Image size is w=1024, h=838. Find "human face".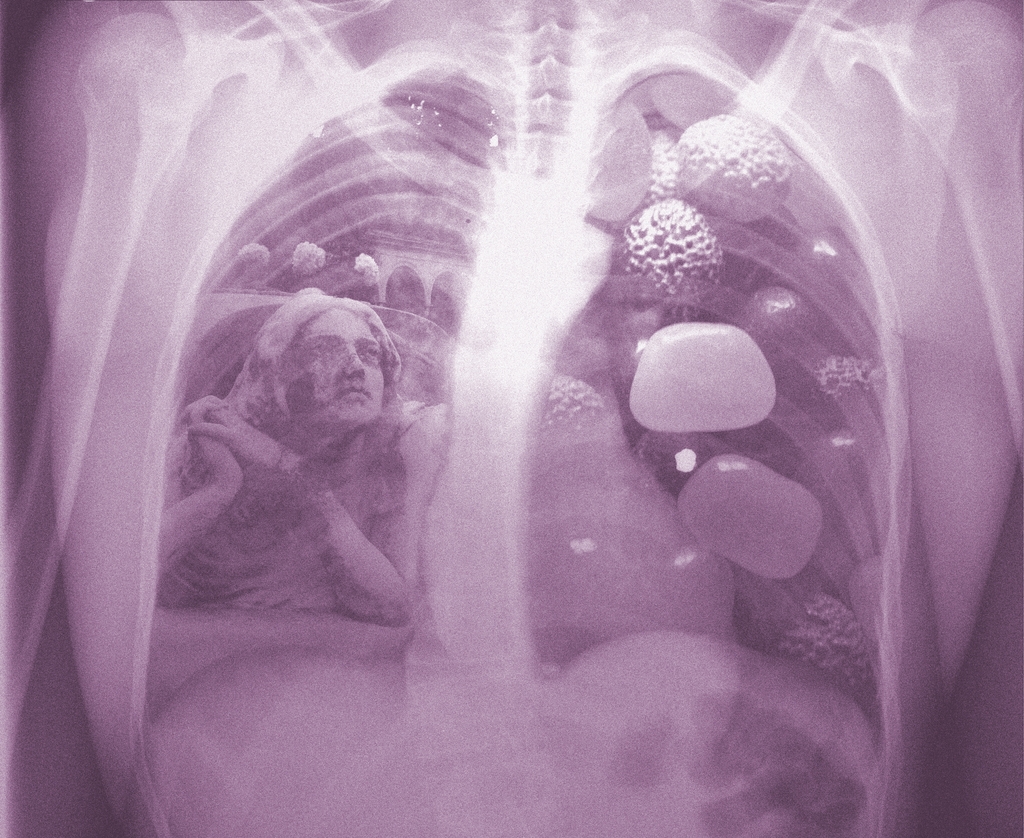
select_region(286, 302, 390, 426).
